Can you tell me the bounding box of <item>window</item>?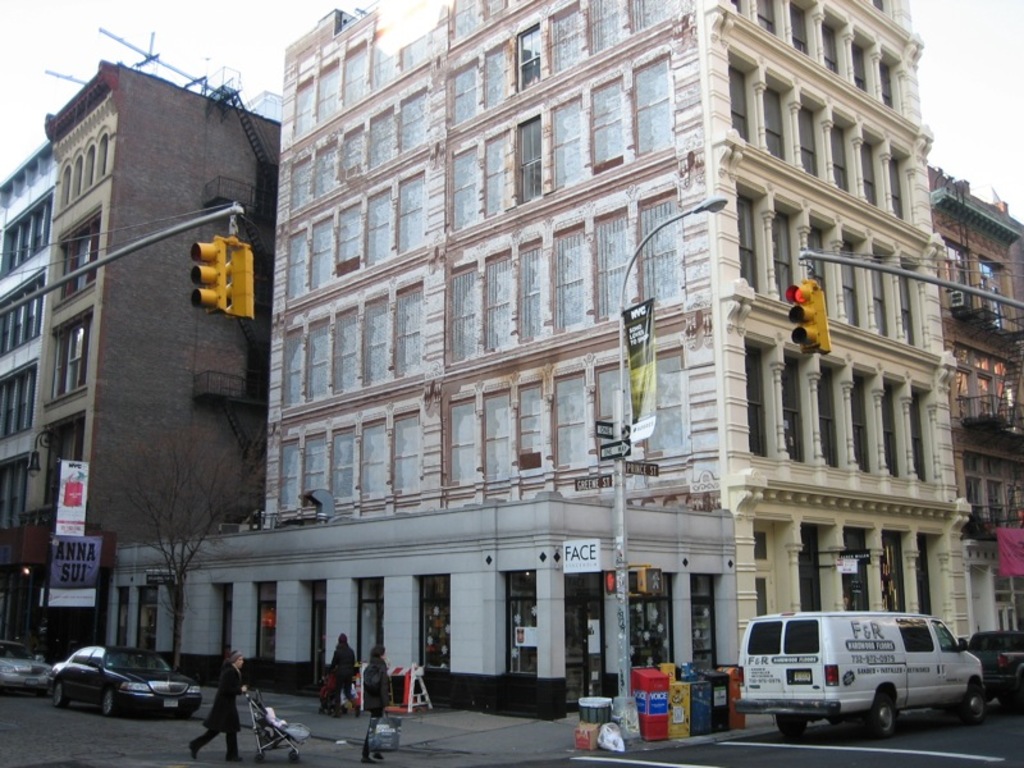
[x1=740, y1=192, x2=760, y2=293].
